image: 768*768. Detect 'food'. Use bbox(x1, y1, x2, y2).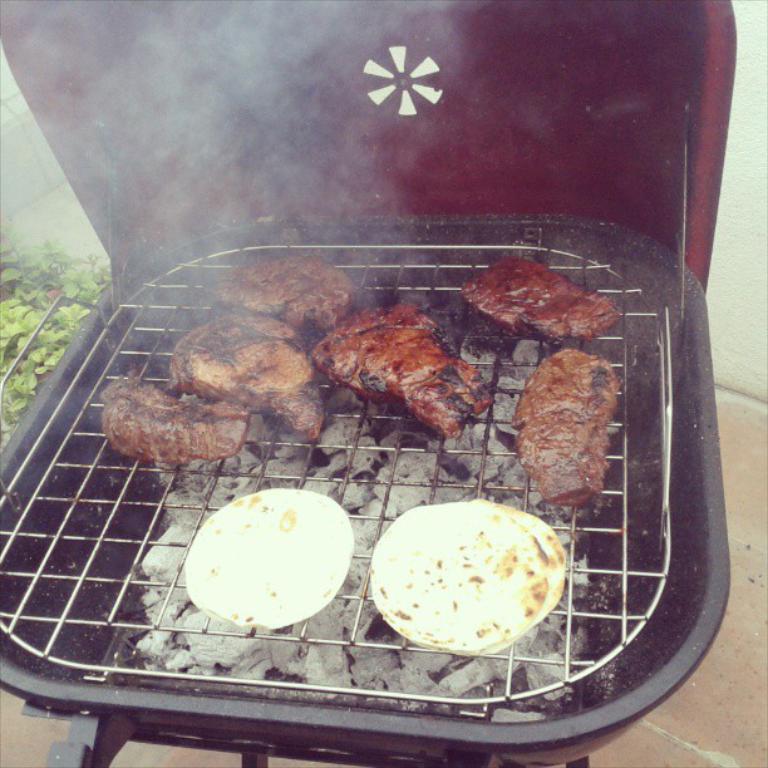
bbox(187, 487, 356, 625).
